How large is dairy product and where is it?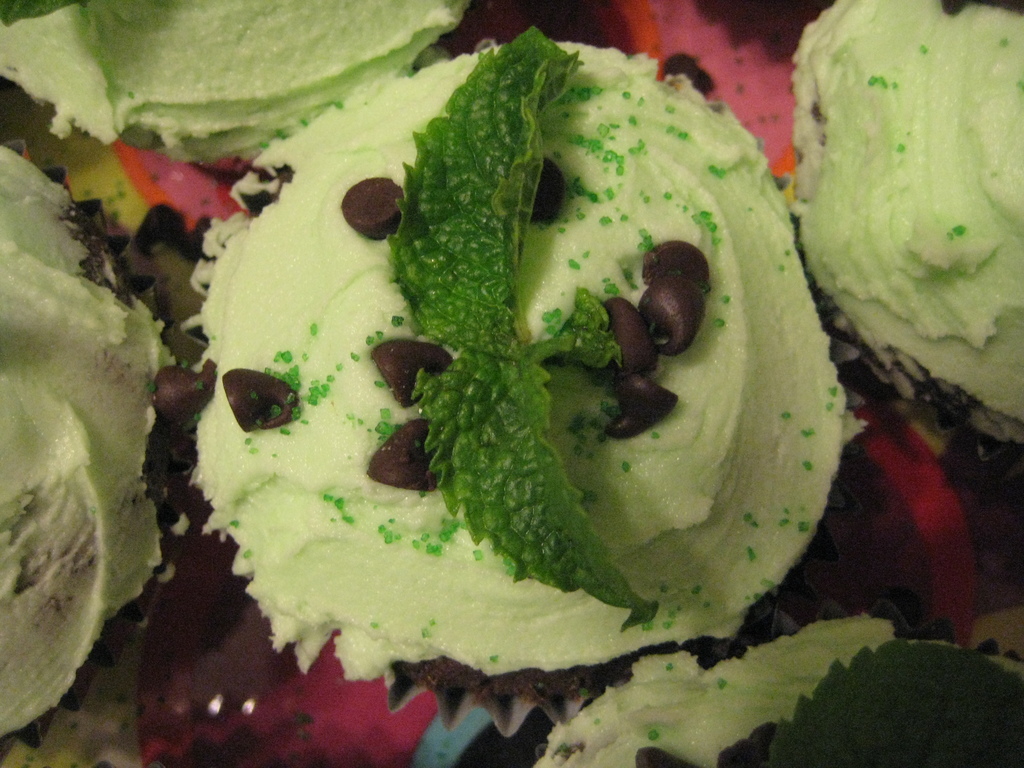
Bounding box: (x1=23, y1=0, x2=462, y2=151).
